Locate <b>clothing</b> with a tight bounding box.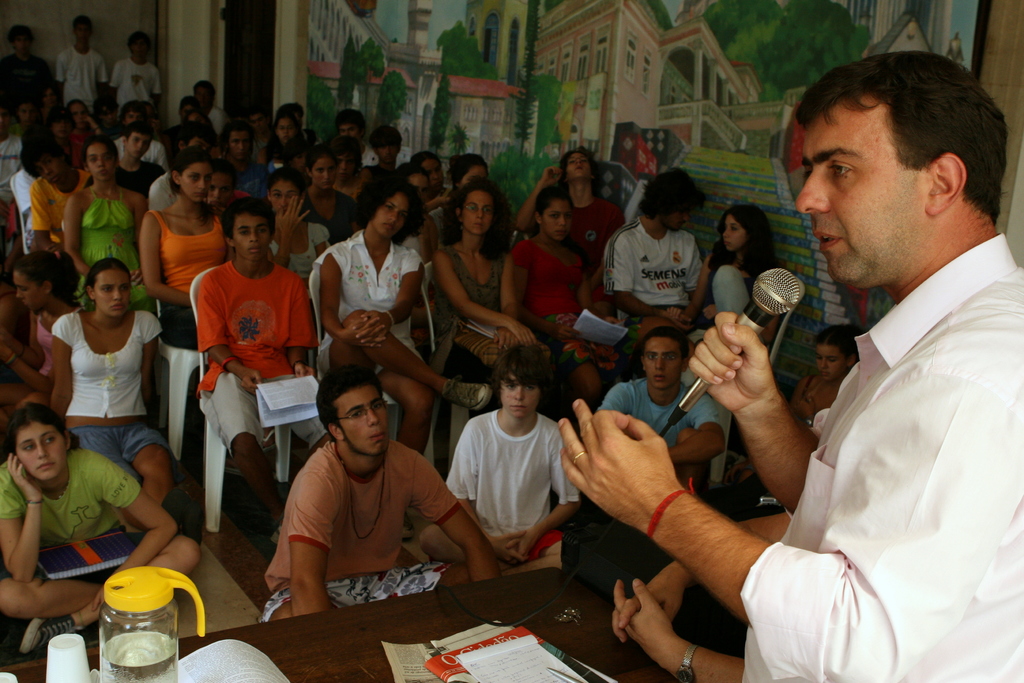
598, 378, 721, 448.
